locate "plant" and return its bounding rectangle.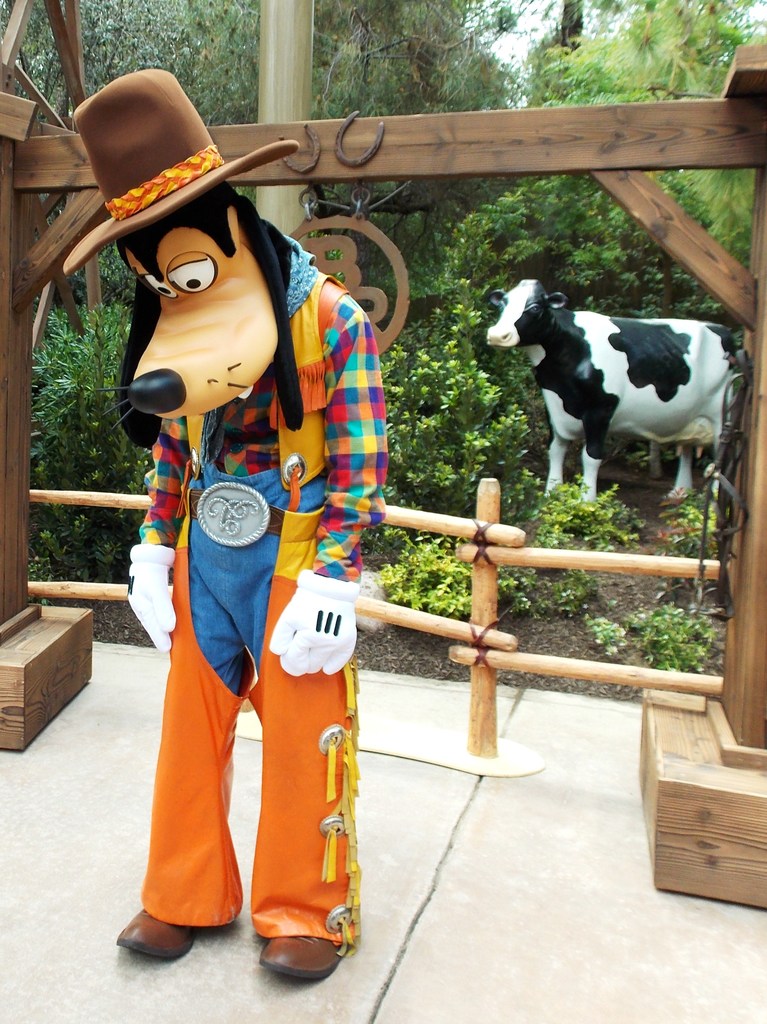
box=[381, 504, 507, 648].
